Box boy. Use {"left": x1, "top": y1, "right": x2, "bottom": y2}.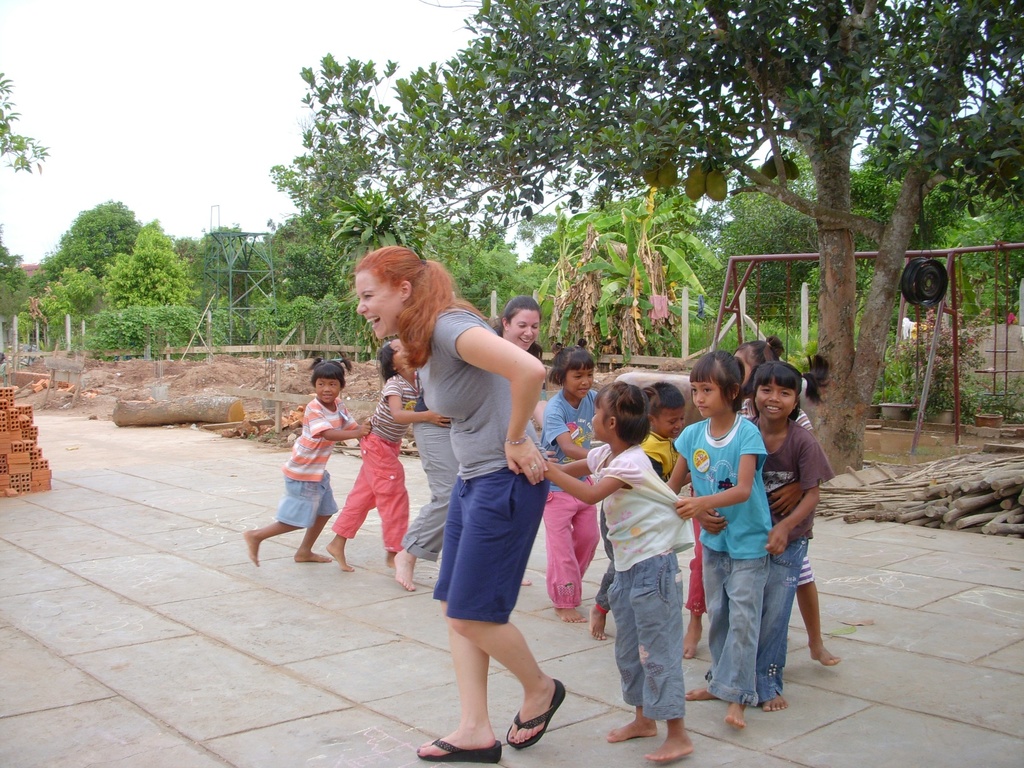
{"left": 239, "top": 369, "right": 372, "bottom": 586}.
